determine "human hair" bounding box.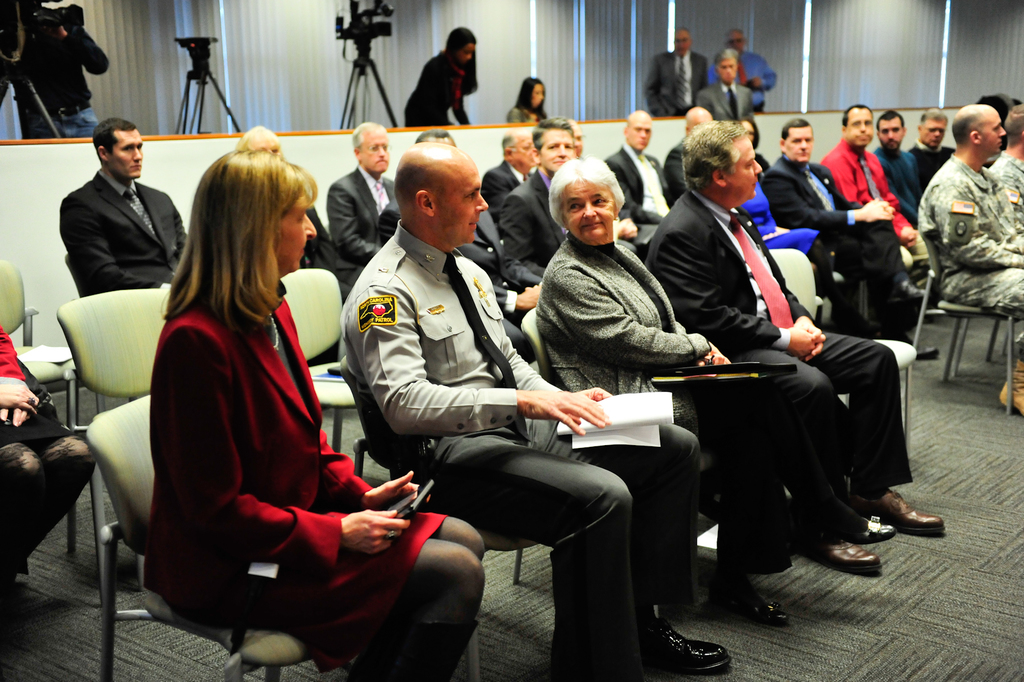
Determined: 237:126:284:157.
